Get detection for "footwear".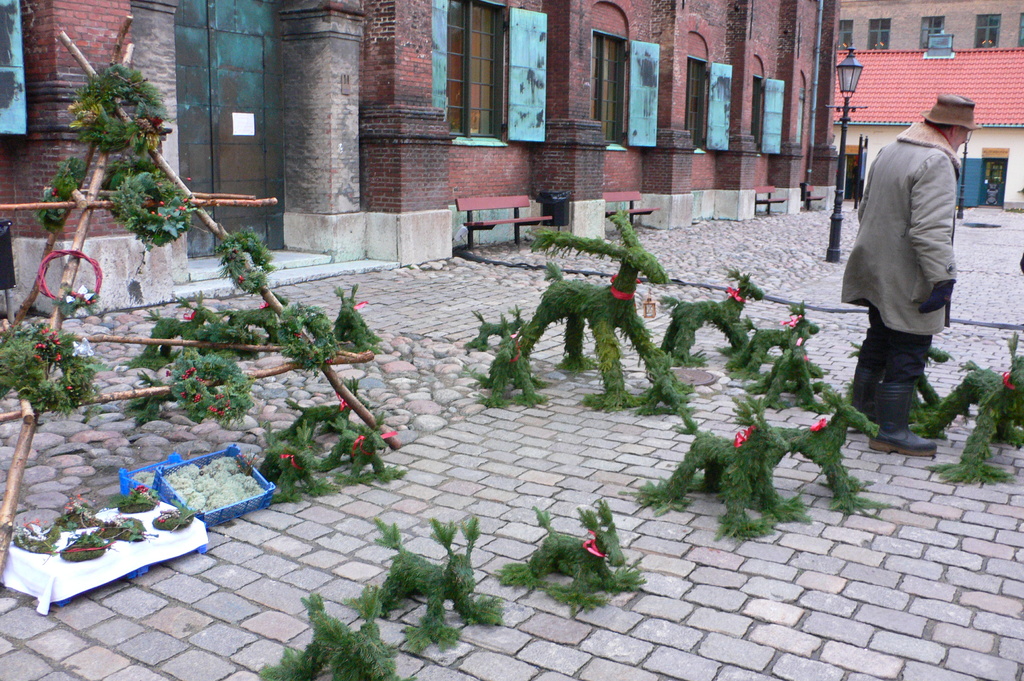
Detection: [left=872, top=425, right=930, bottom=455].
